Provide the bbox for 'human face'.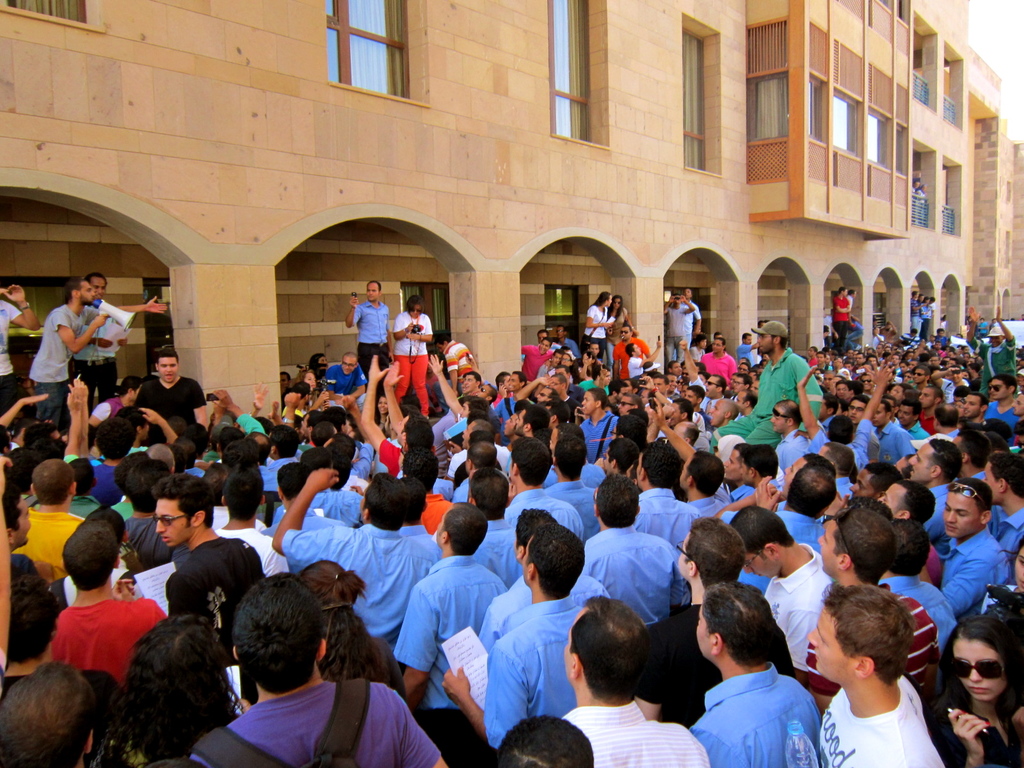
[x1=540, y1=342, x2=548, y2=350].
